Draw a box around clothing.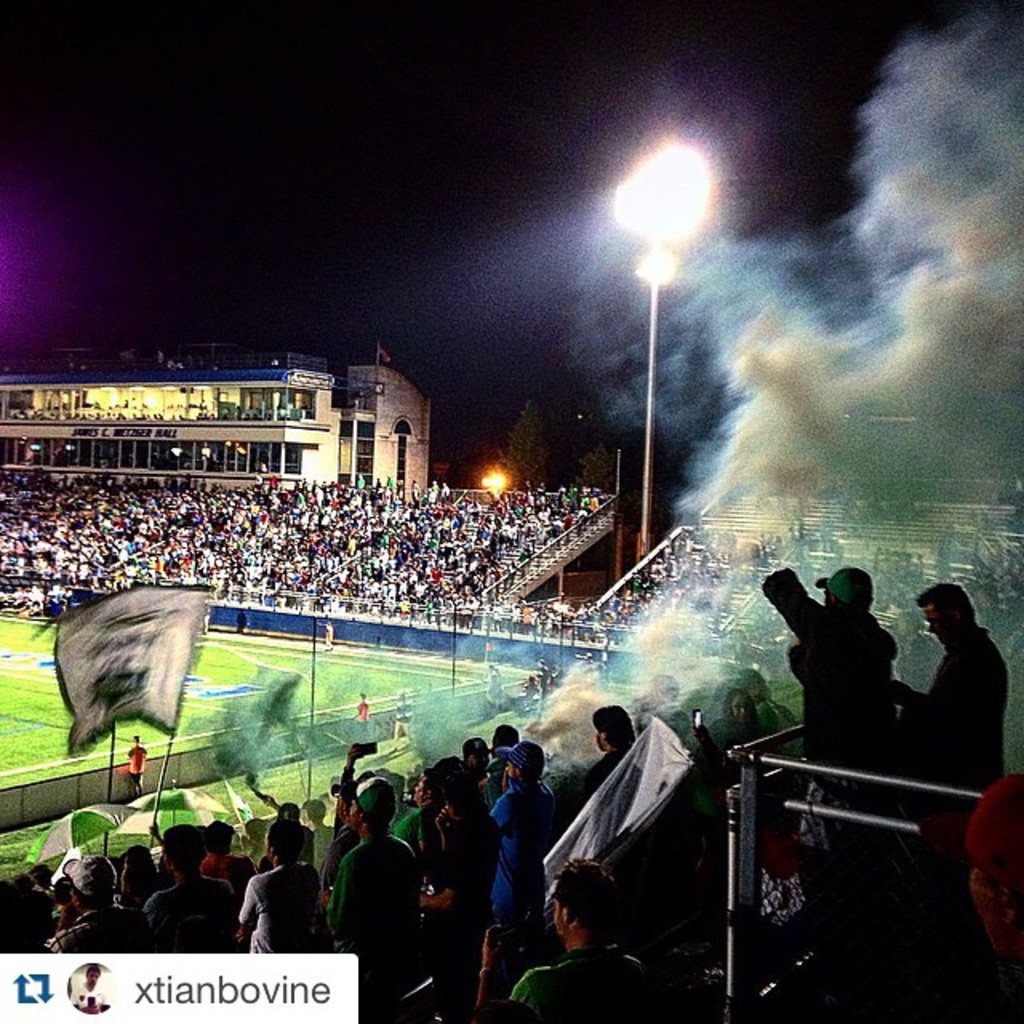
390/699/408/744.
